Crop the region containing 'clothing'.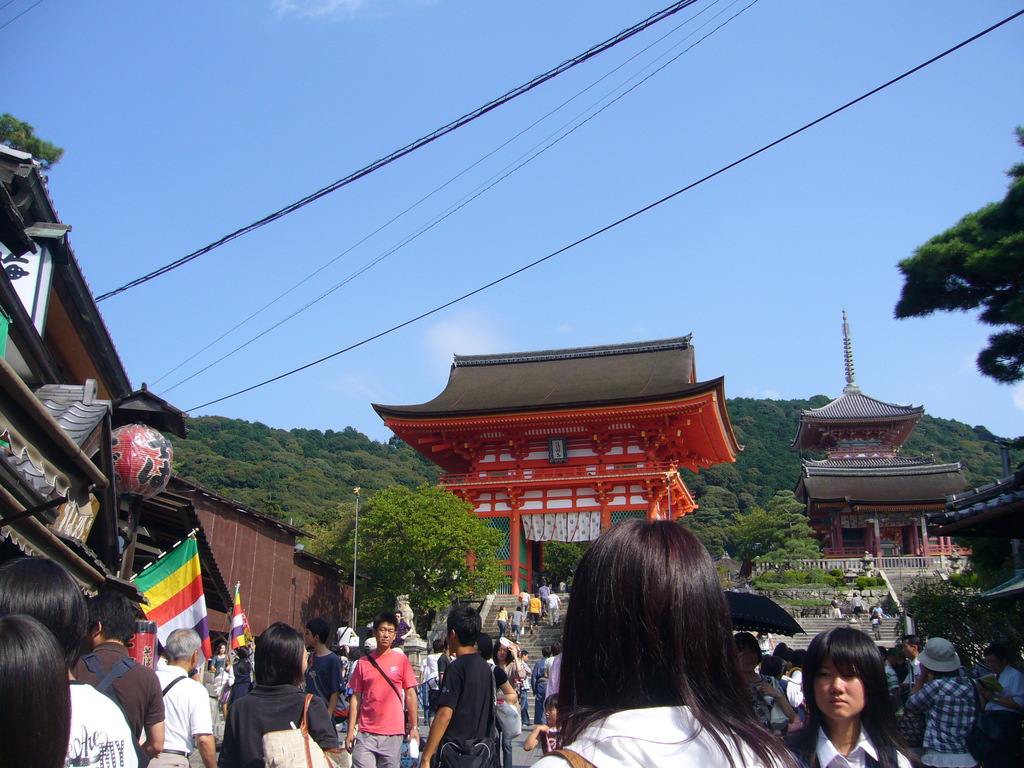
Crop region: select_region(419, 657, 428, 682).
